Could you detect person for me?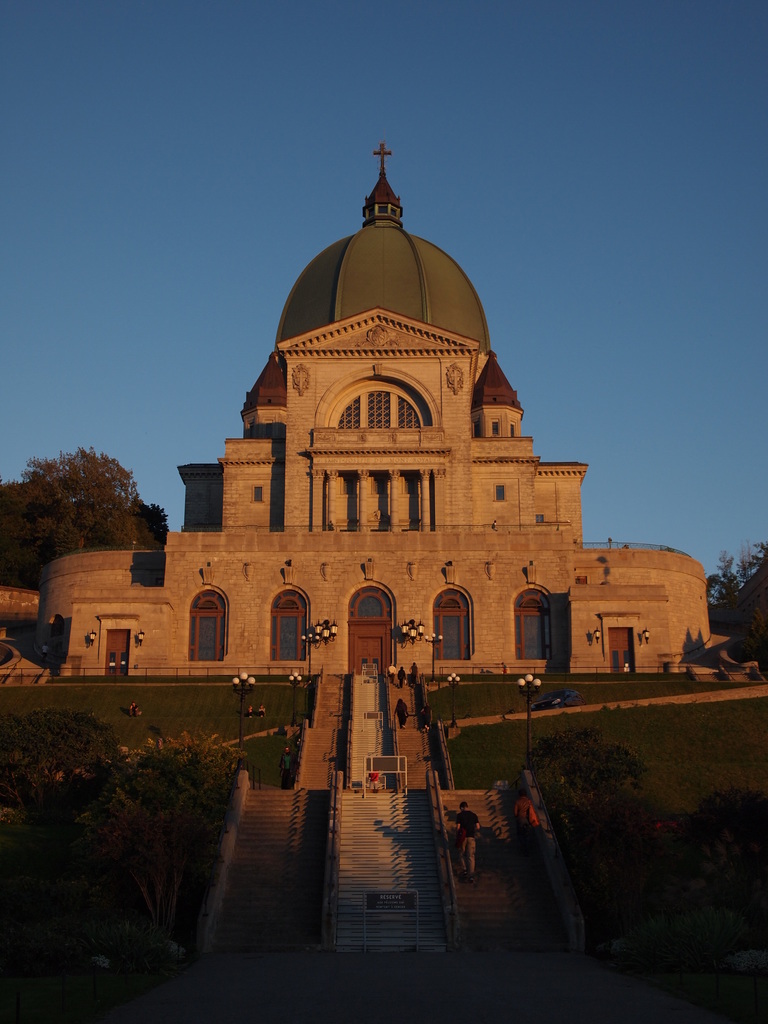
Detection result: 396,666,406,688.
